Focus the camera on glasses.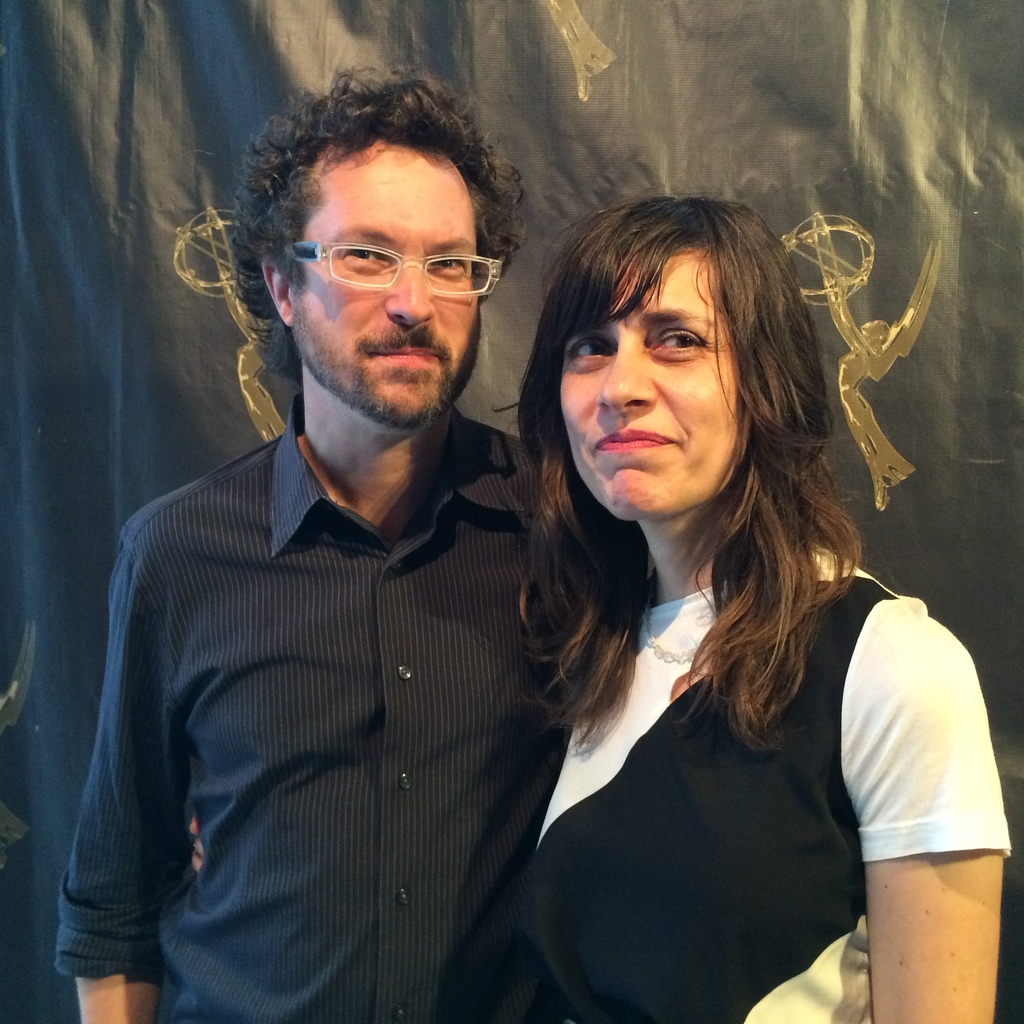
Focus region: box(275, 220, 508, 289).
